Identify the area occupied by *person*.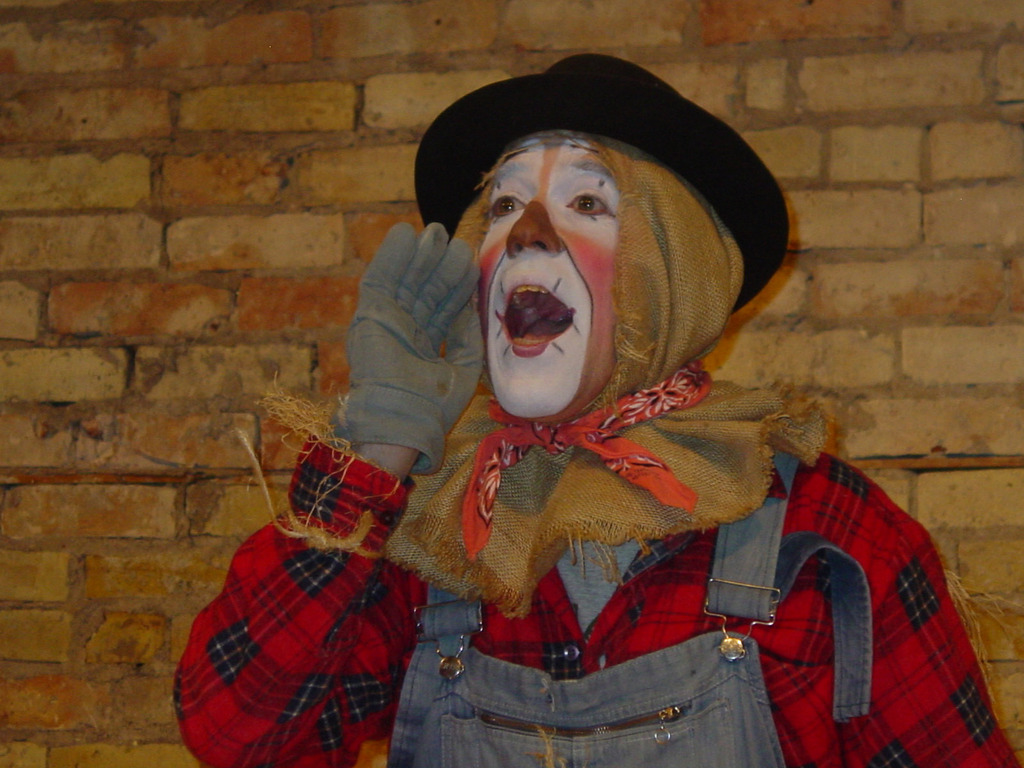
Area: {"left": 172, "top": 53, "right": 1023, "bottom": 767}.
